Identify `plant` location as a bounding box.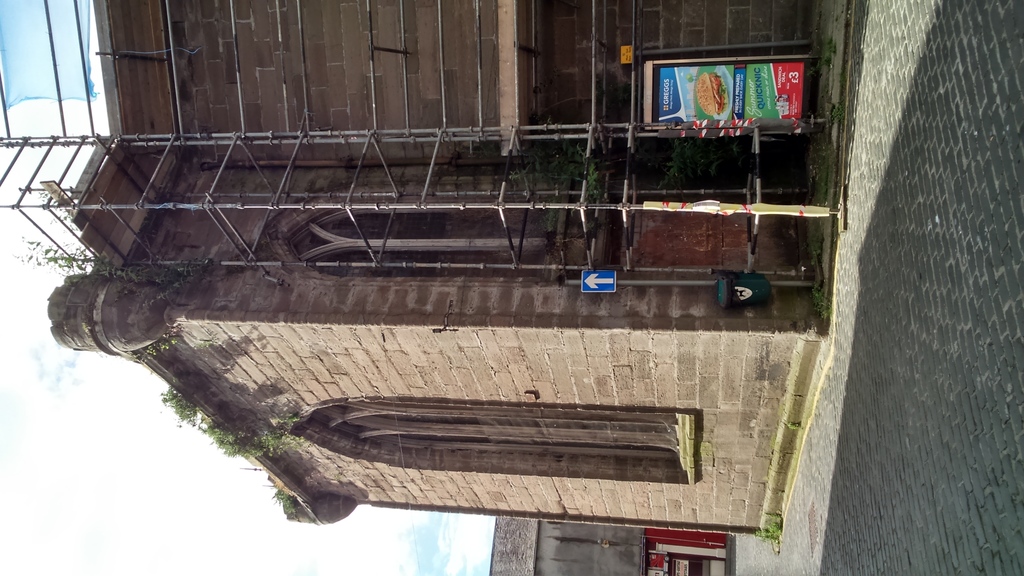
{"x1": 806, "y1": 243, "x2": 827, "y2": 272}.
